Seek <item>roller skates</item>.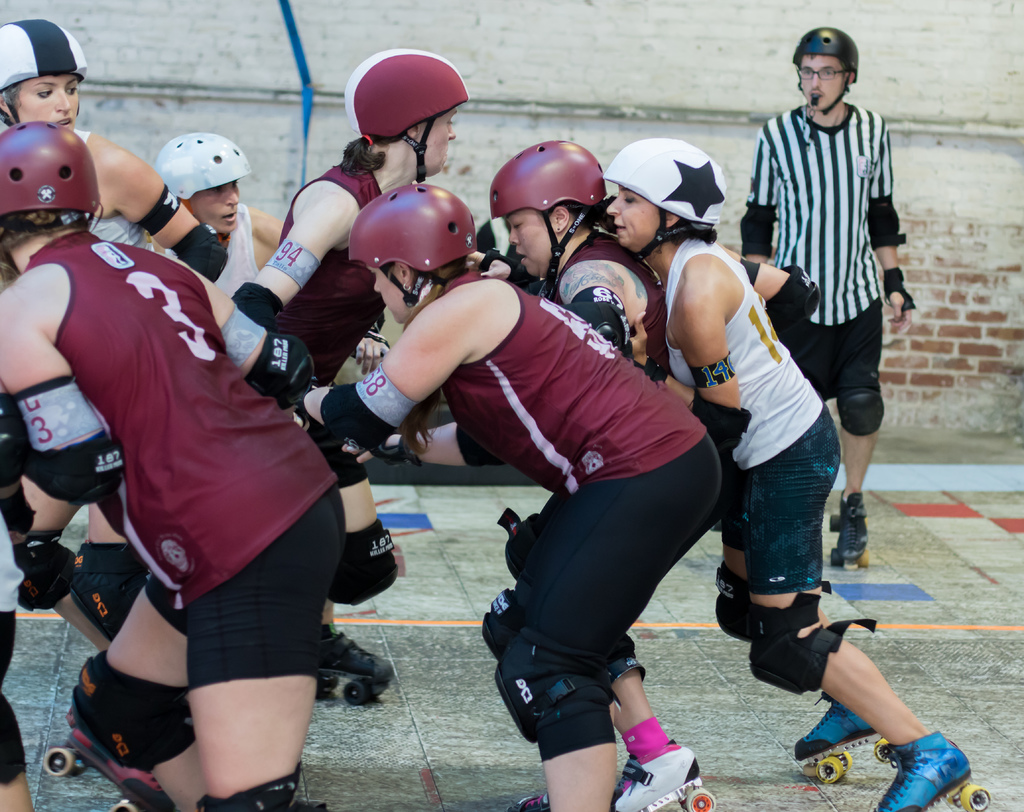
{"x1": 44, "y1": 725, "x2": 152, "y2": 811}.
